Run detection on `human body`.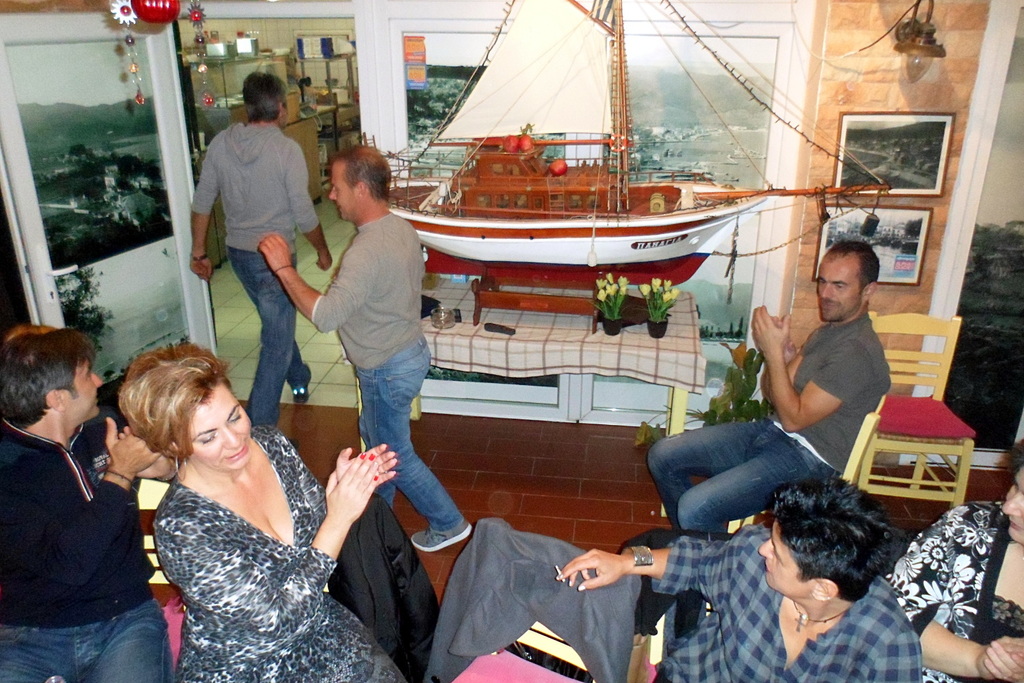
Result: rect(192, 73, 334, 423).
